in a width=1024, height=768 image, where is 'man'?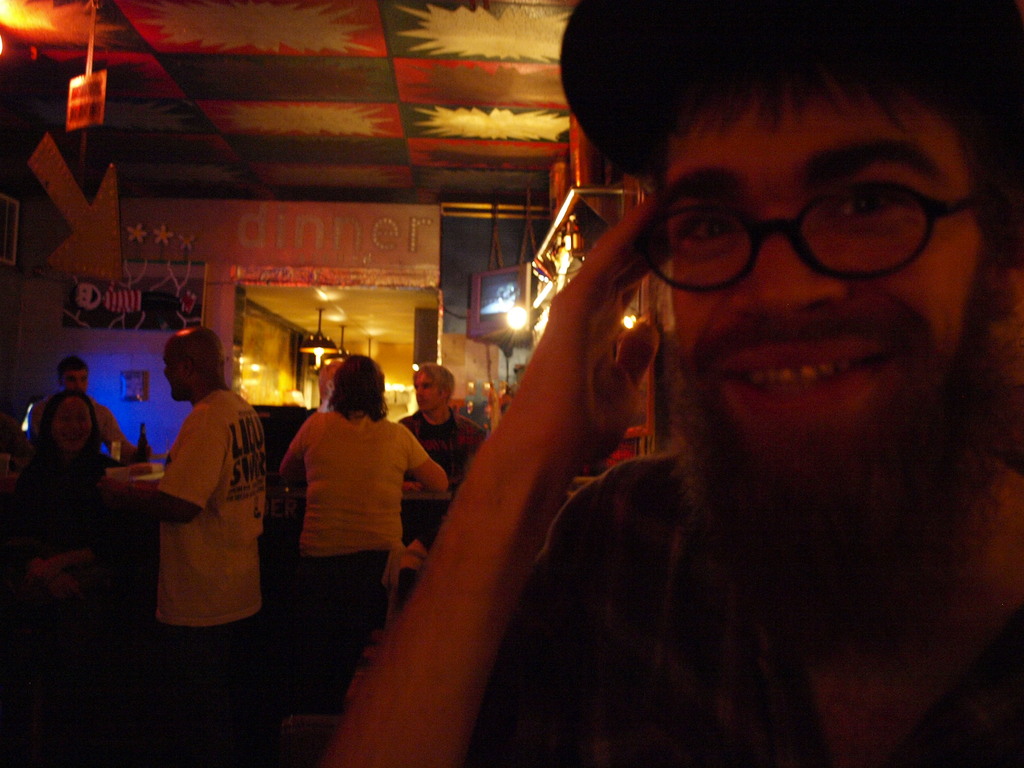
(left=92, top=328, right=263, bottom=753).
